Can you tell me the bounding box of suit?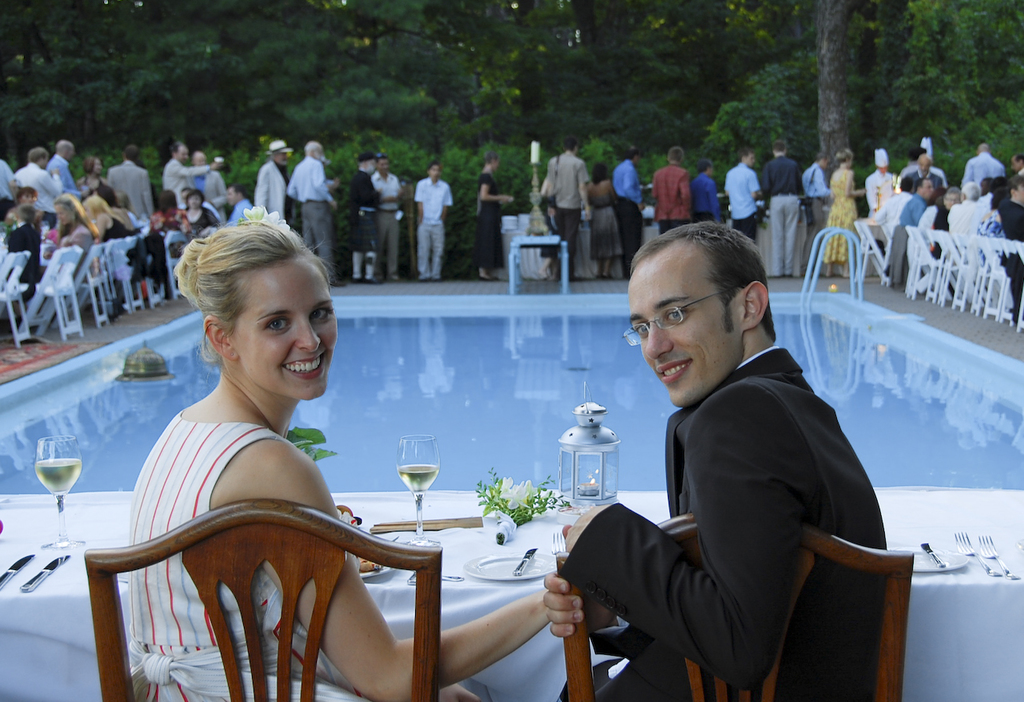
[7,225,46,294].
